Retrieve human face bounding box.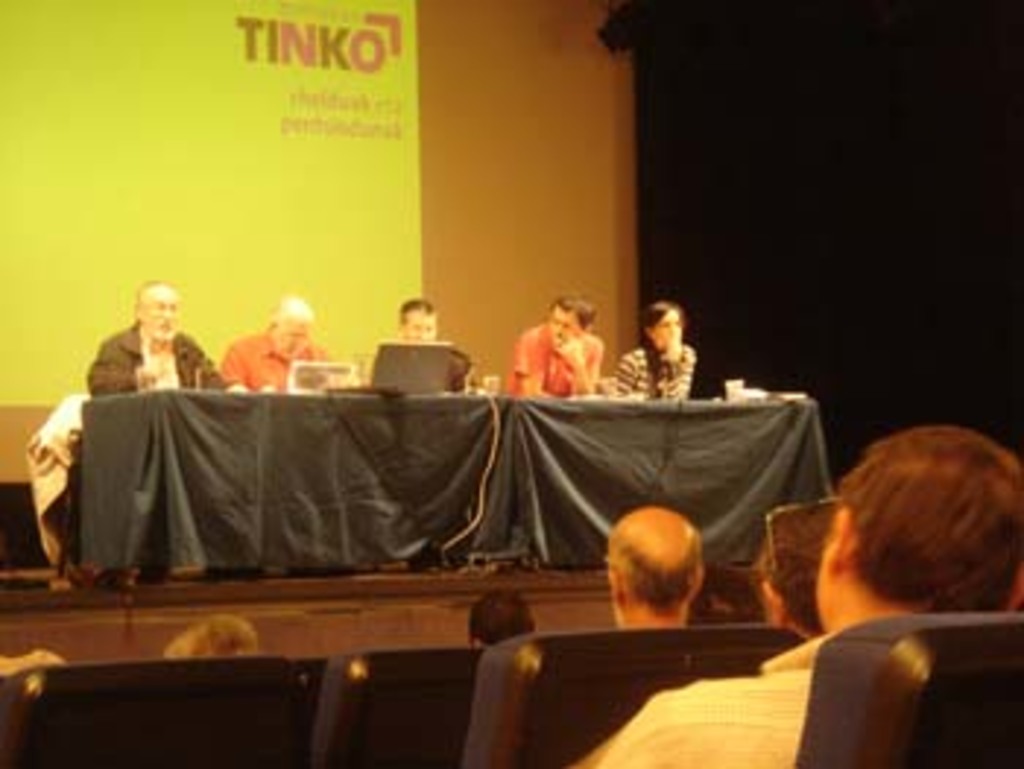
Bounding box: left=272, top=319, right=310, bottom=357.
